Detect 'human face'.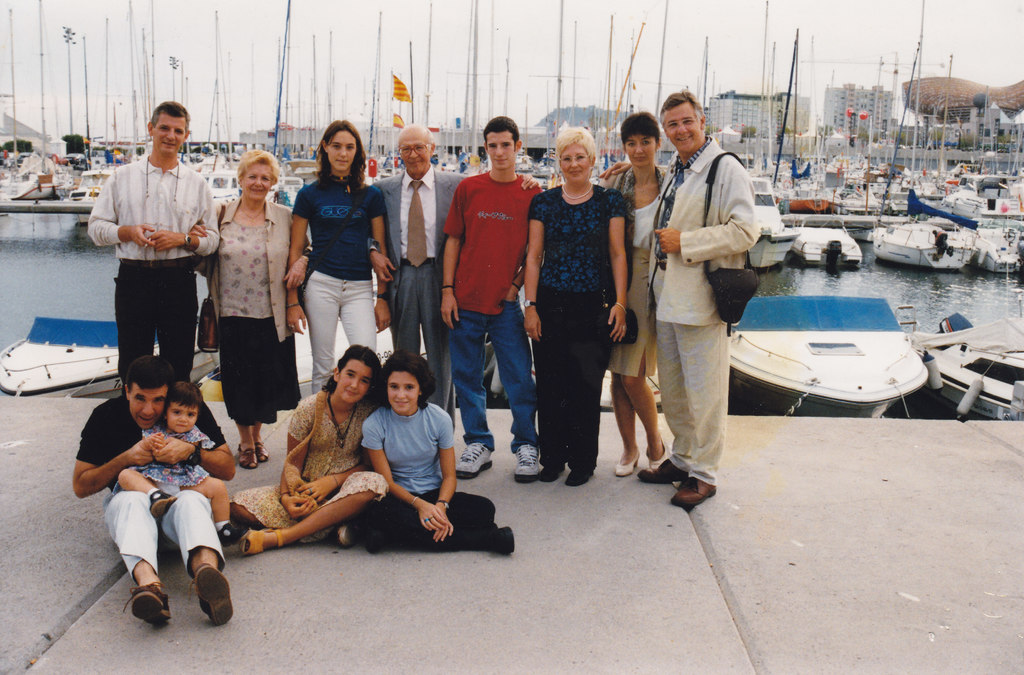
Detected at {"x1": 168, "y1": 409, "x2": 196, "y2": 431}.
